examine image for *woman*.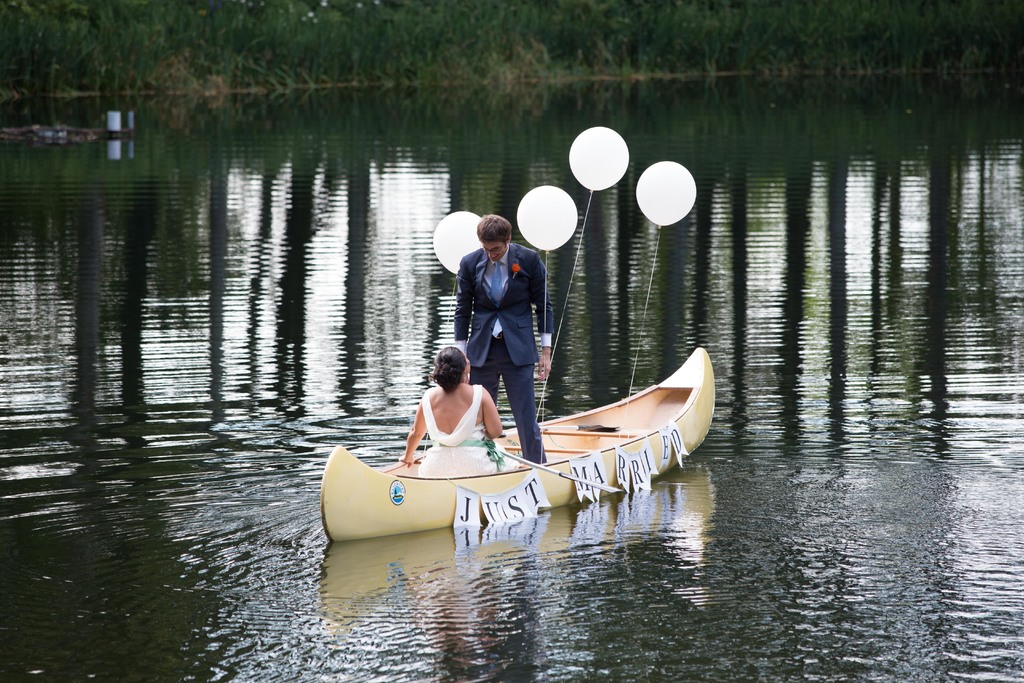
Examination result: bbox=[388, 341, 525, 484].
